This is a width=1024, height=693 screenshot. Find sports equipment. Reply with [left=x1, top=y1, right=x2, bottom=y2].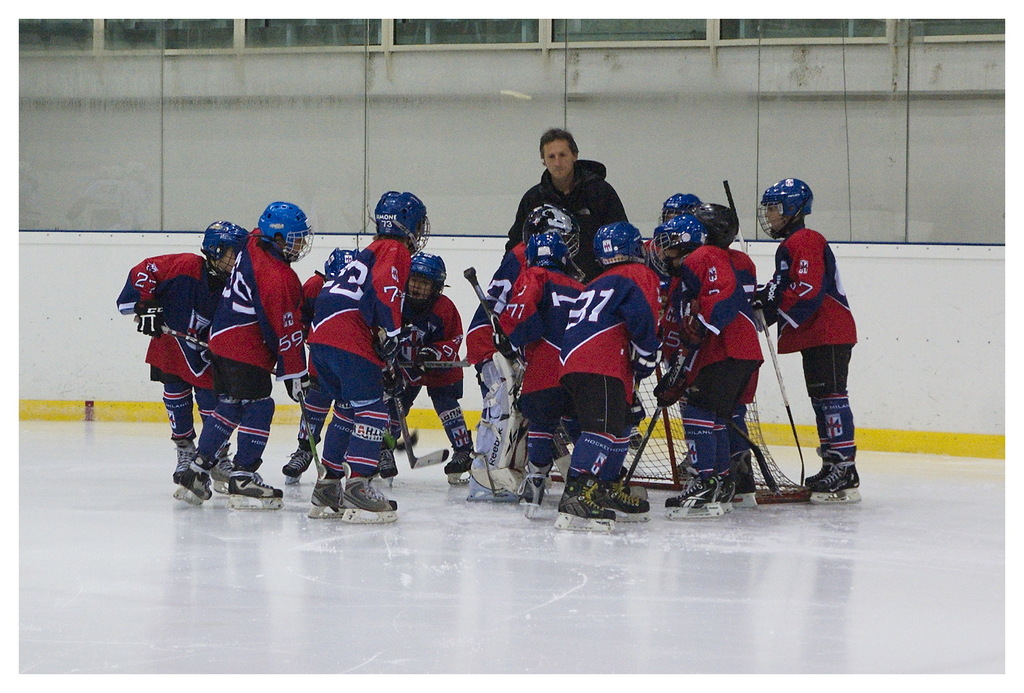
[left=462, top=268, right=572, bottom=488].
